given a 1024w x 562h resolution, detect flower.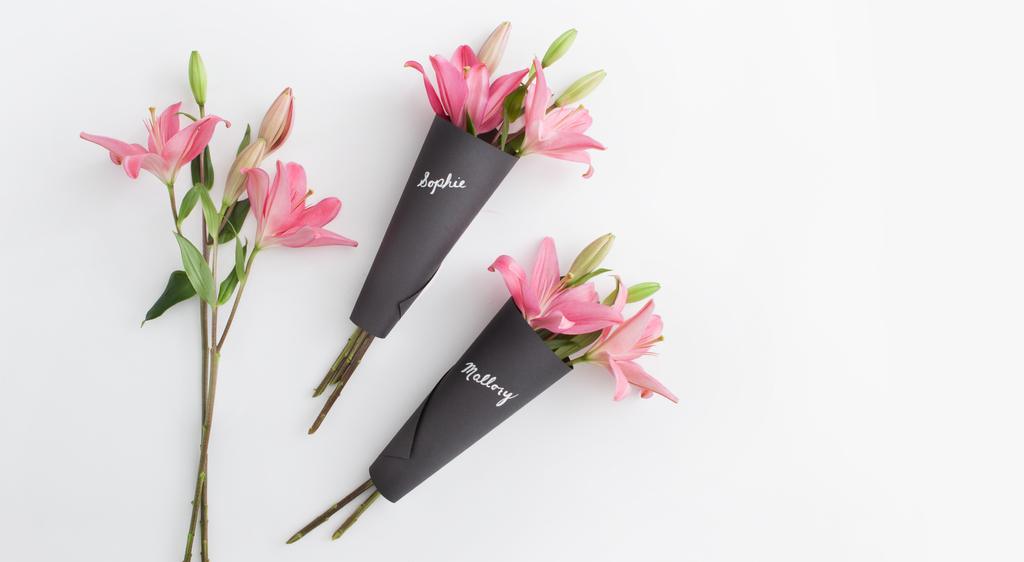
select_region(495, 232, 675, 406).
